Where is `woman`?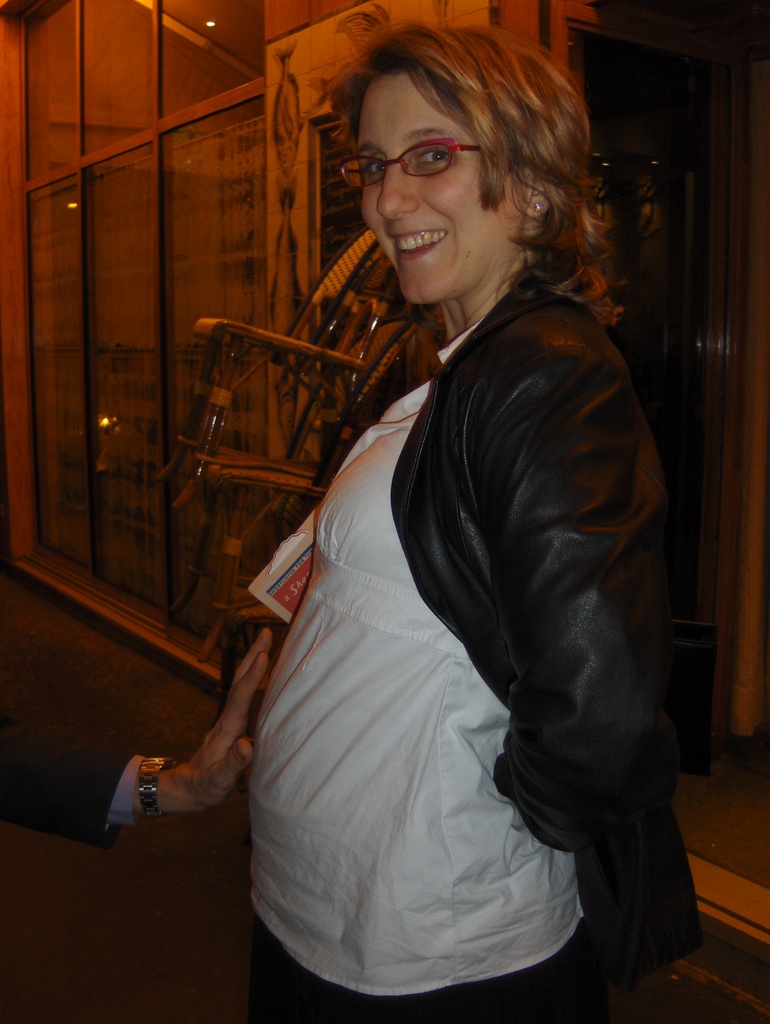
(184,52,698,978).
